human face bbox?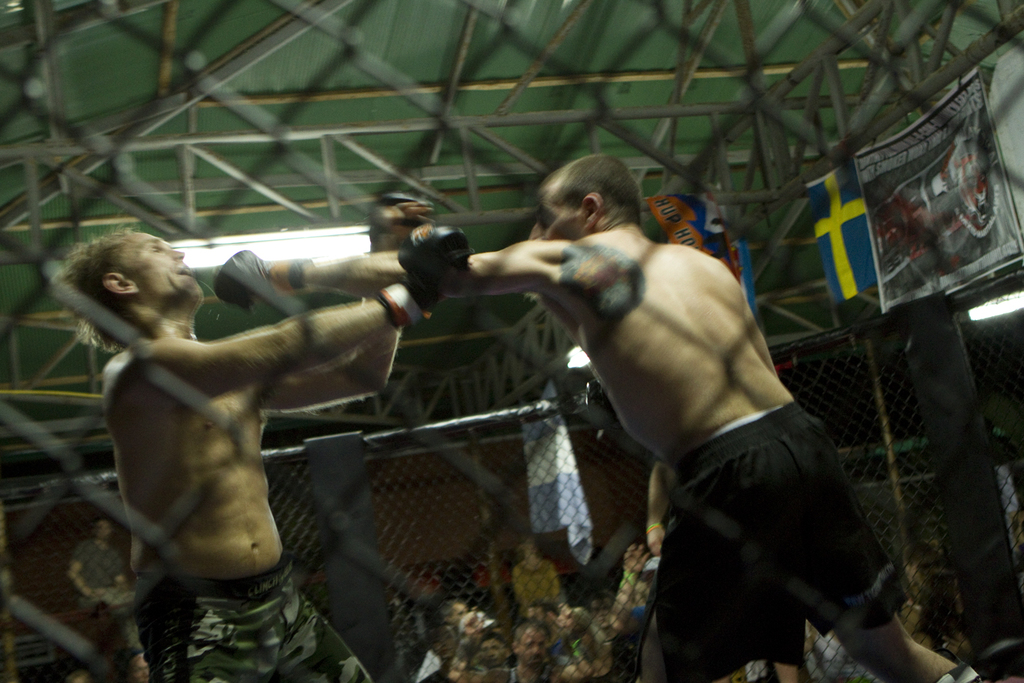
detection(514, 630, 546, 664)
